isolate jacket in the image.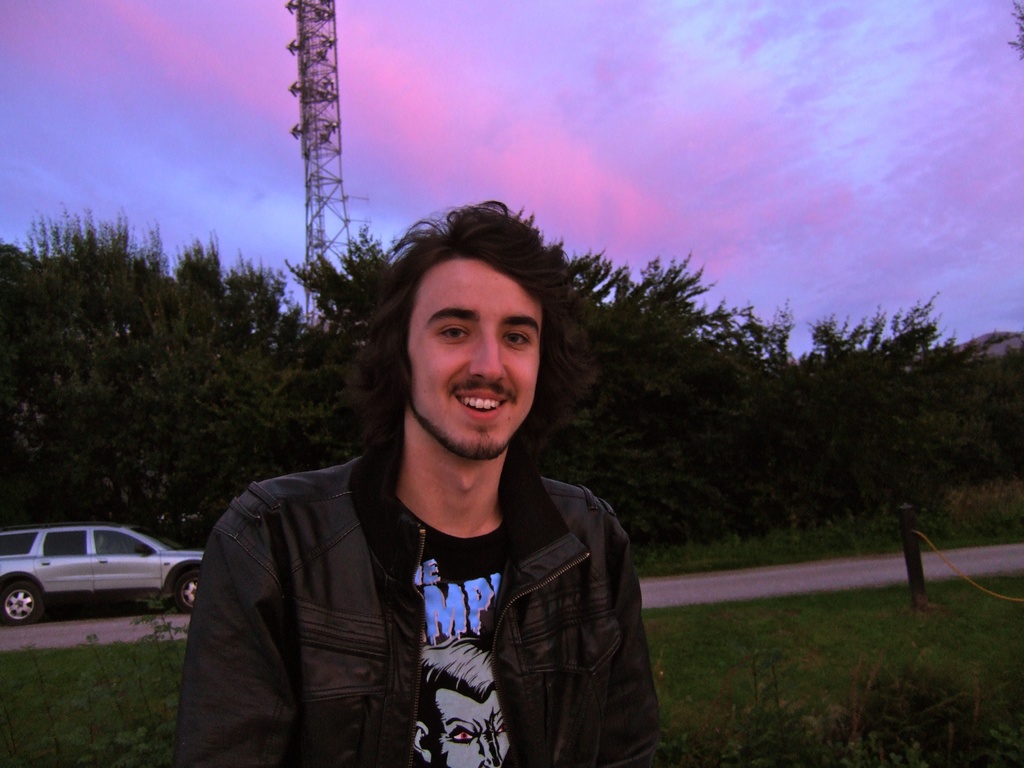
Isolated region: bbox=(160, 361, 680, 745).
